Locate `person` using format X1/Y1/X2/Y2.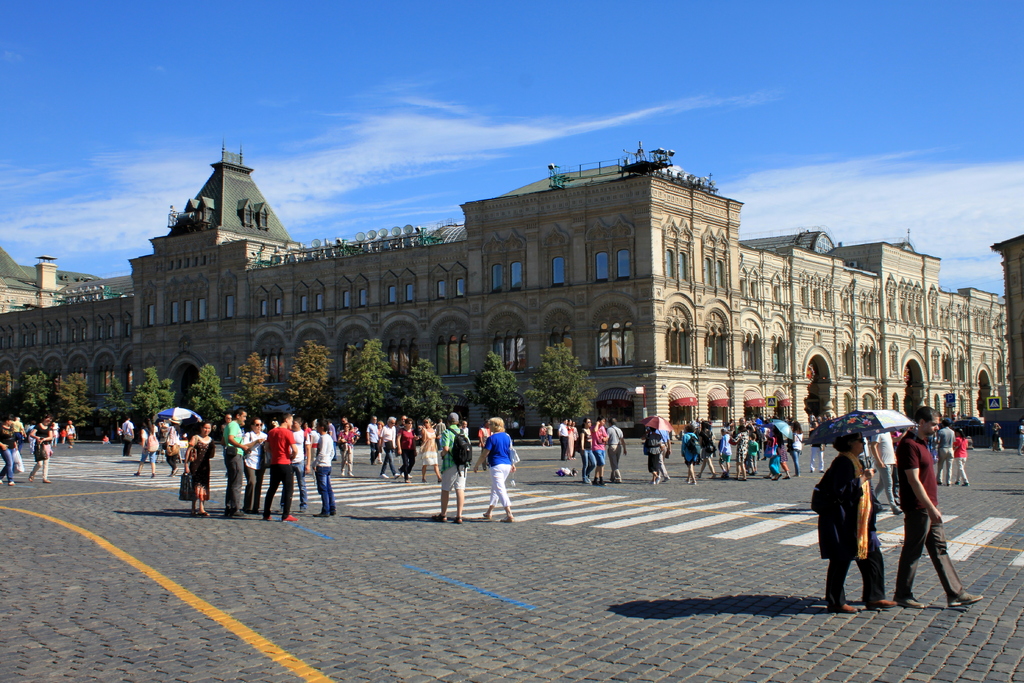
420/413/438/478.
